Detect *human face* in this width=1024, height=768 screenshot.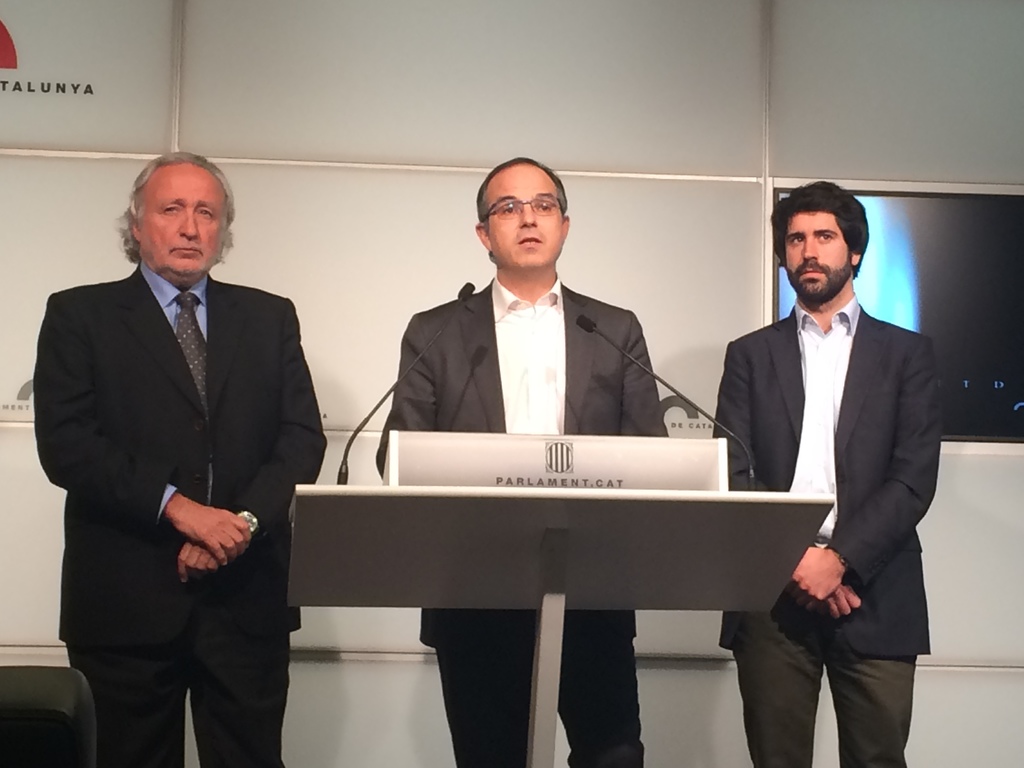
Detection: select_region(489, 162, 561, 269).
